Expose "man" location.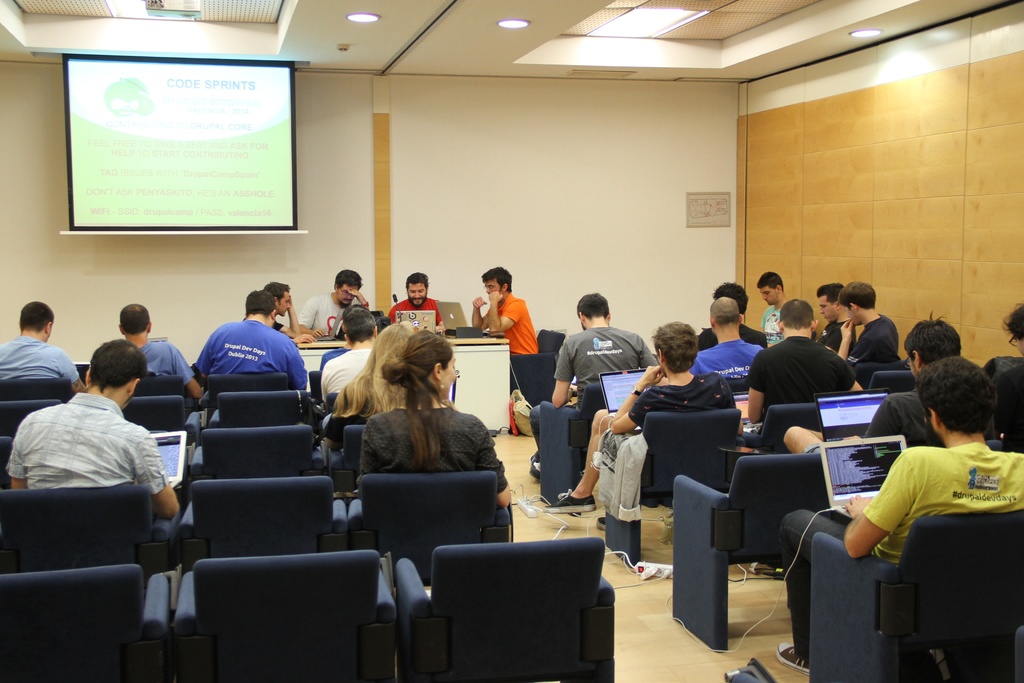
Exposed at pyautogui.locateOnScreen(111, 300, 203, 403).
